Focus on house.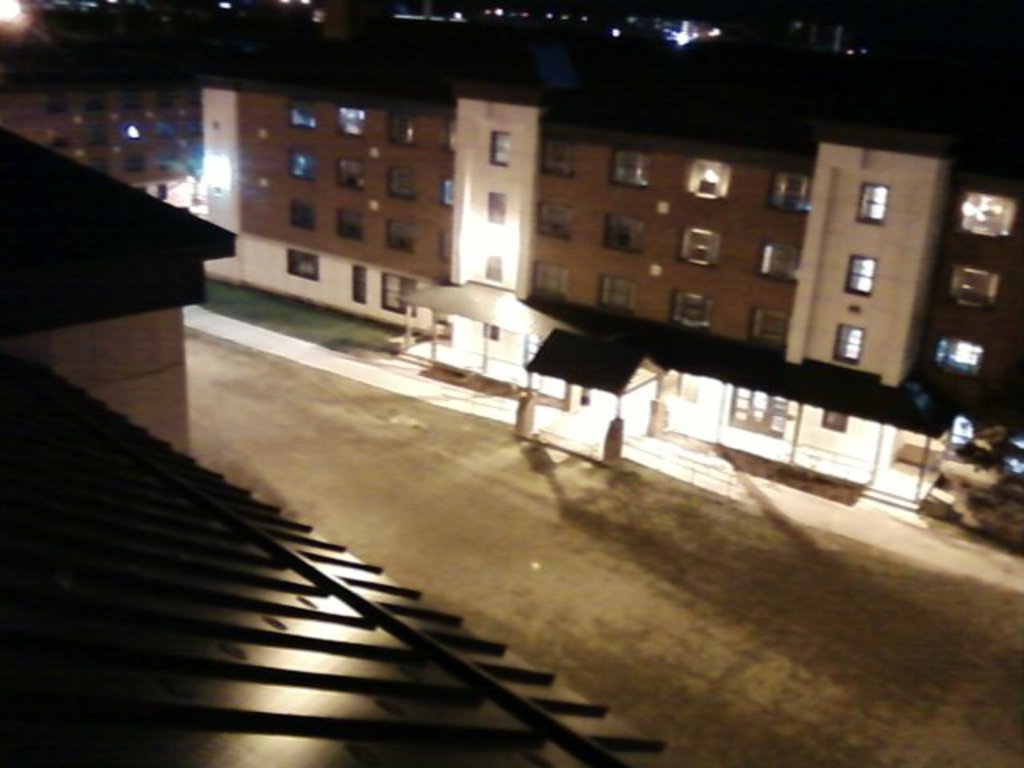
Focused at box=[542, 117, 944, 494].
